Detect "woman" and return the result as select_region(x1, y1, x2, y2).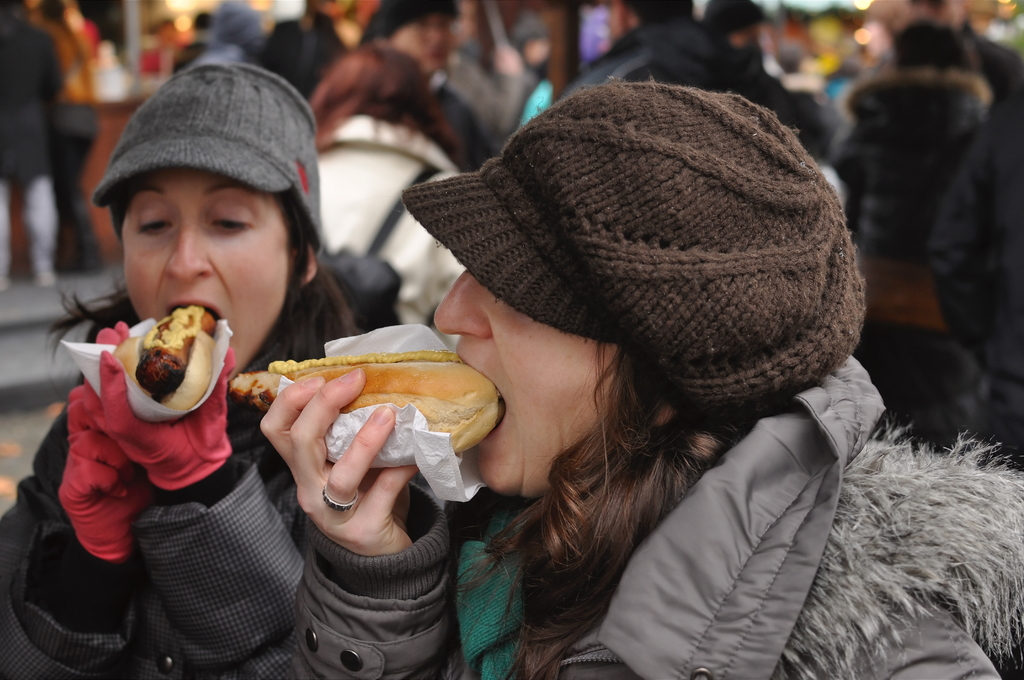
select_region(354, 0, 500, 166).
